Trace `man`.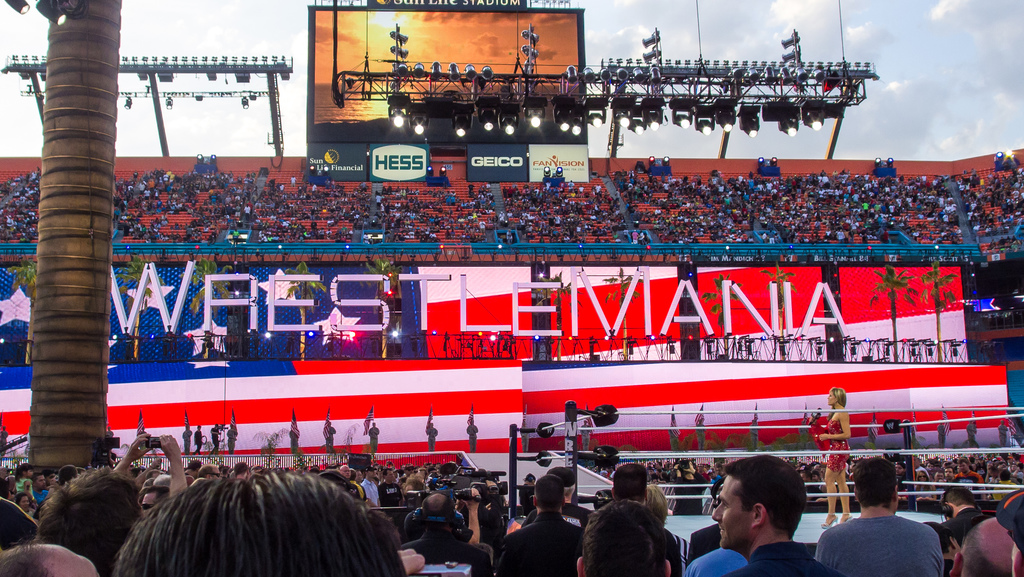
Traced to region(463, 418, 480, 452).
